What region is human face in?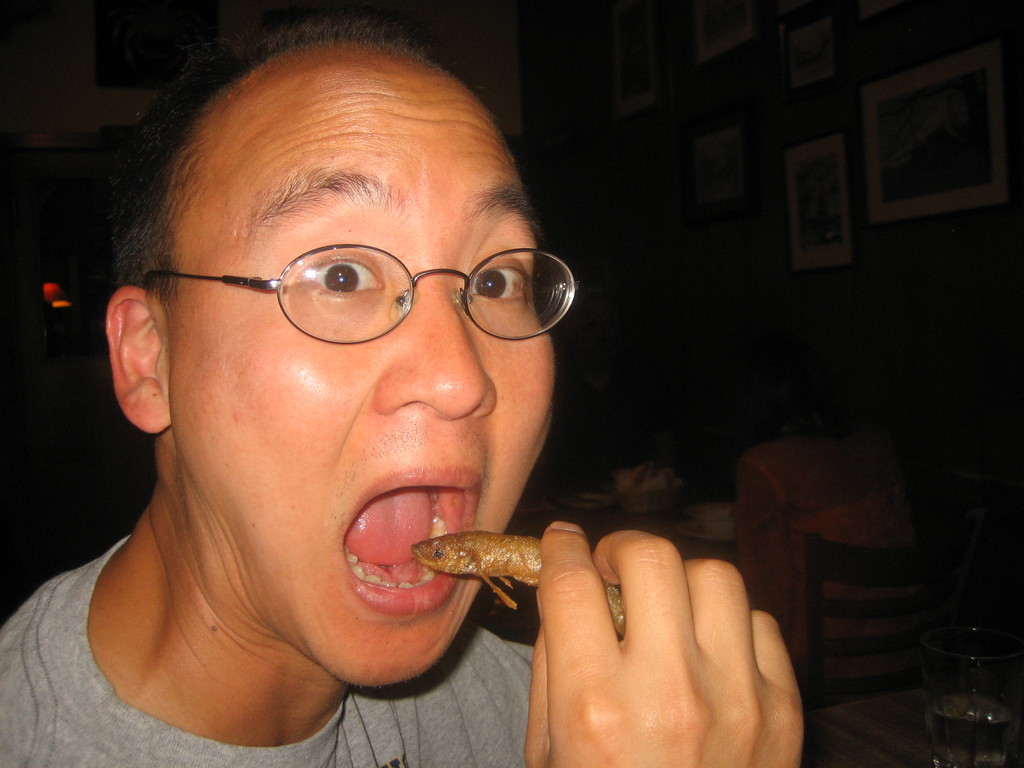
locate(163, 64, 556, 684).
